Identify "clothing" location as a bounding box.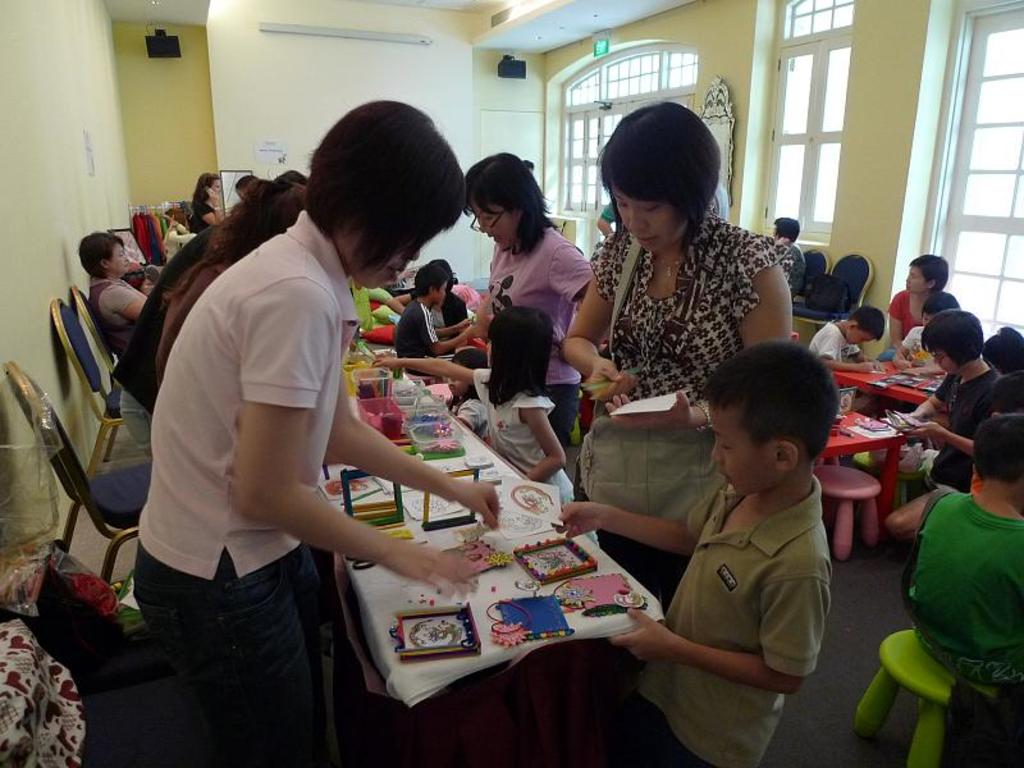
detection(582, 233, 794, 430).
